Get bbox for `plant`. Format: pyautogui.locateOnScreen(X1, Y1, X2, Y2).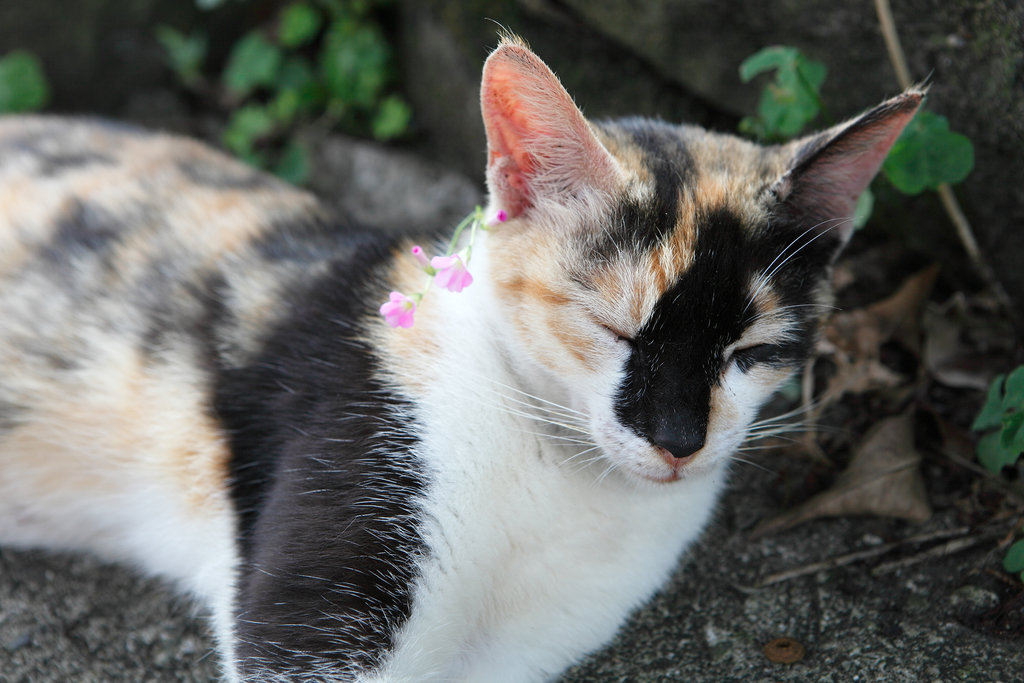
pyautogui.locateOnScreen(735, 33, 872, 136).
